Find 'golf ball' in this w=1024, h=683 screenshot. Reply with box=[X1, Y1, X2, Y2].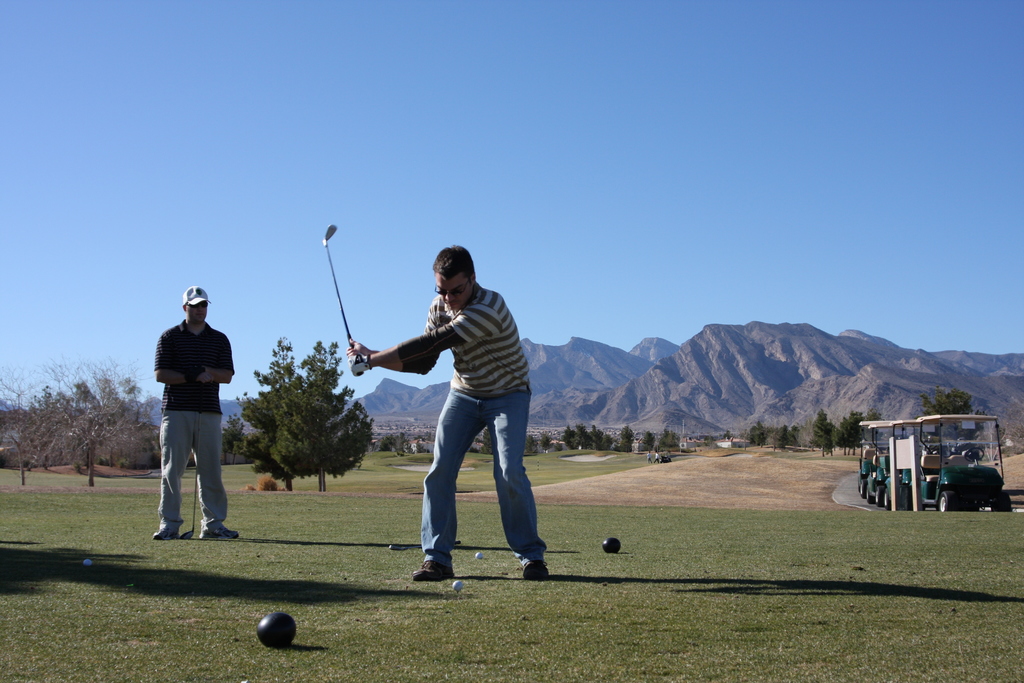
box=[448, 575, 467, 592].
